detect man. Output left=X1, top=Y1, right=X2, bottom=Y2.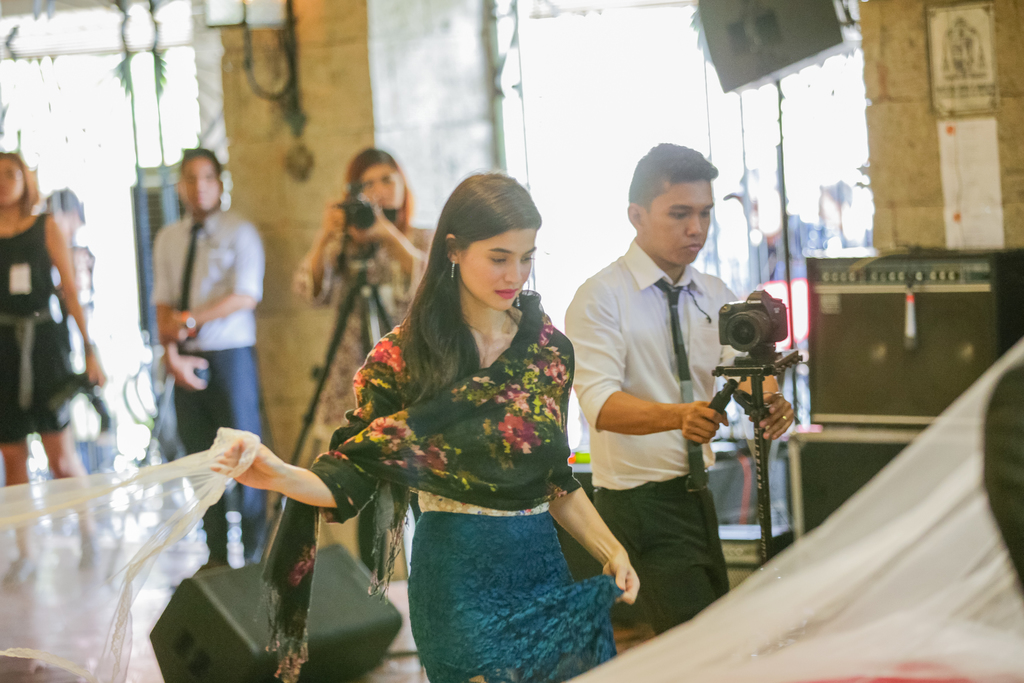
left=154, top=144, right=262, bottom=567.
